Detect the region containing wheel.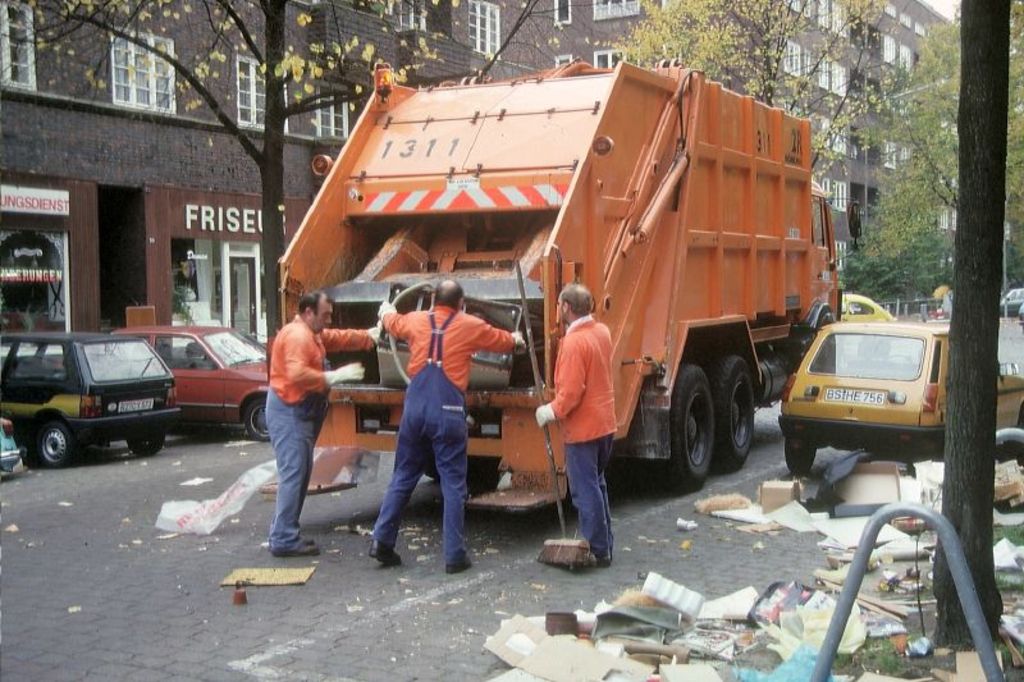
129:432:165:457.
